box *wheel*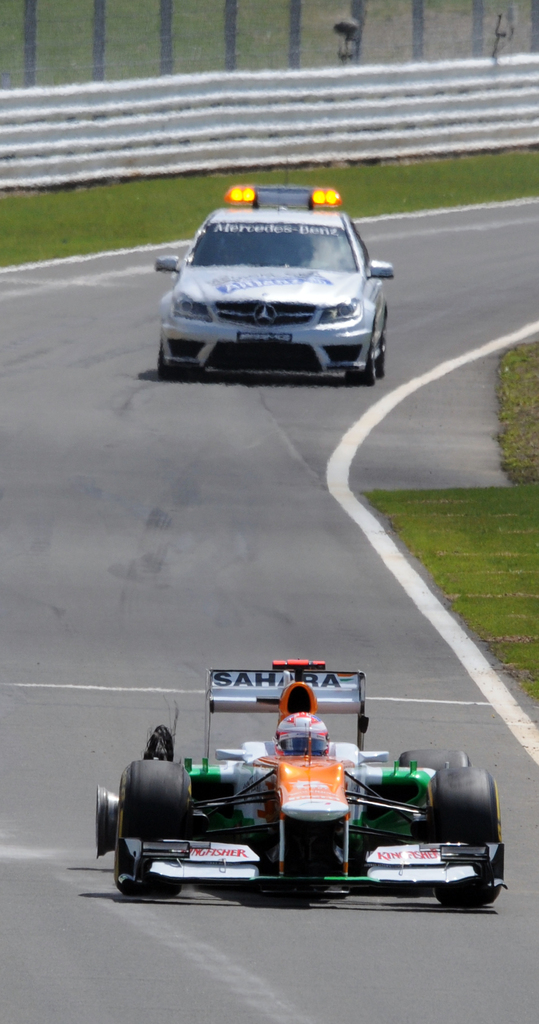
pyautogui.locateOnScreen(109, 760, 193, 904)
